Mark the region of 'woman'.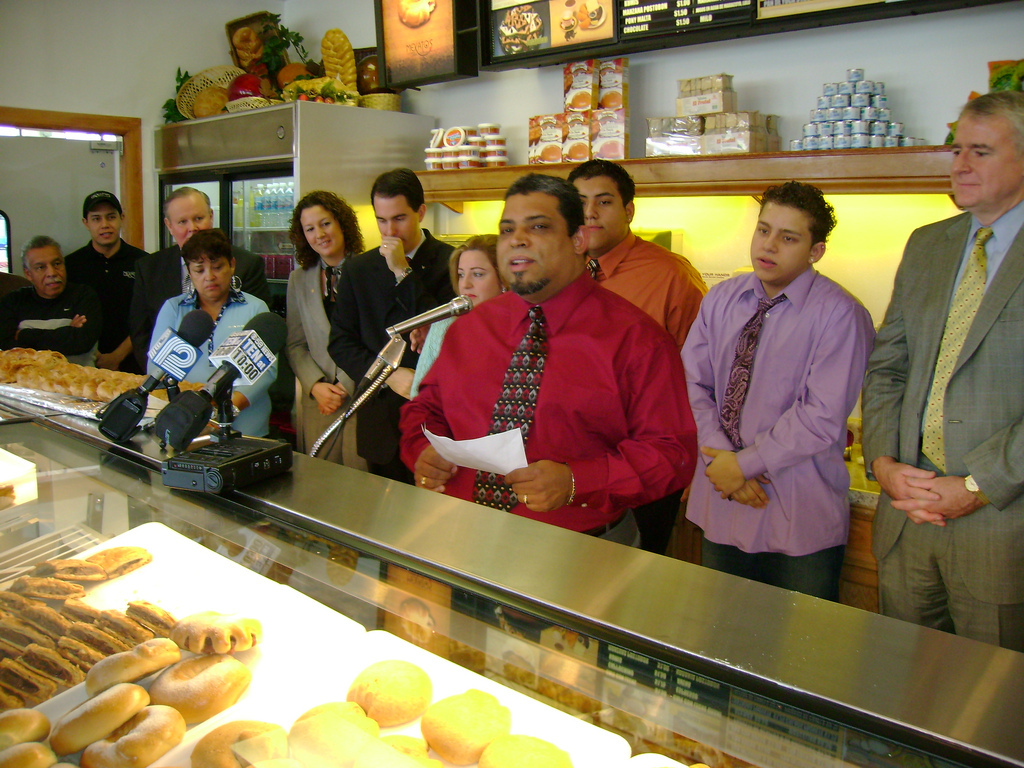
Region: region(404, 230, 515, 404).
